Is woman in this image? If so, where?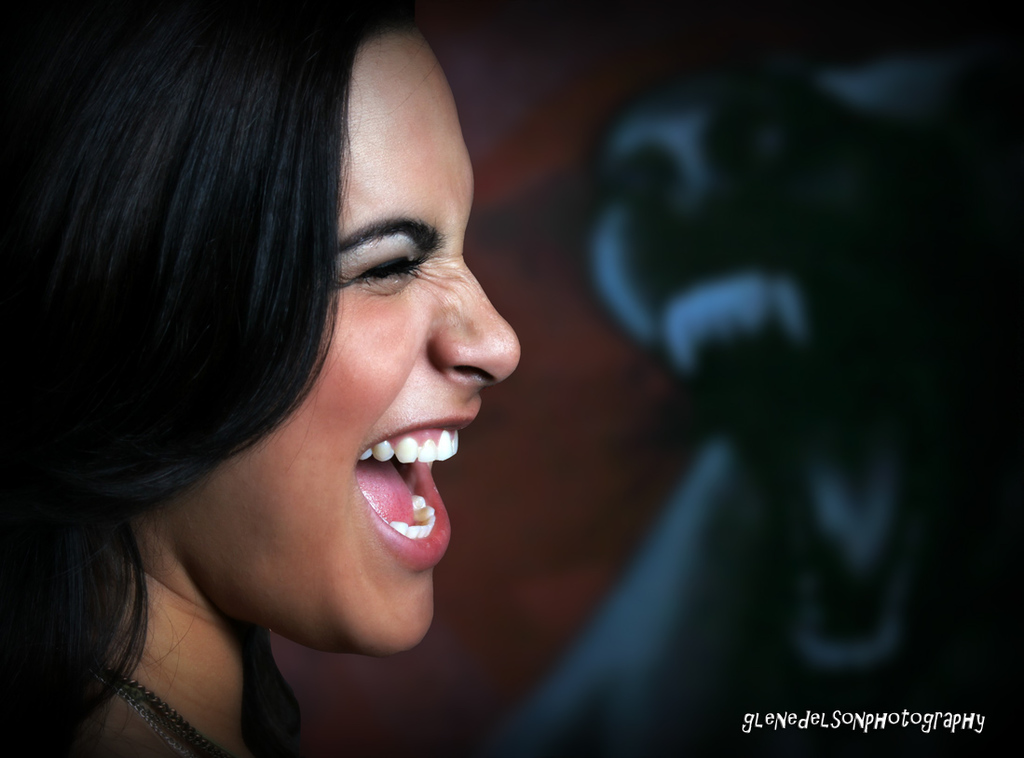
Yes, at 0,0,589,756.
